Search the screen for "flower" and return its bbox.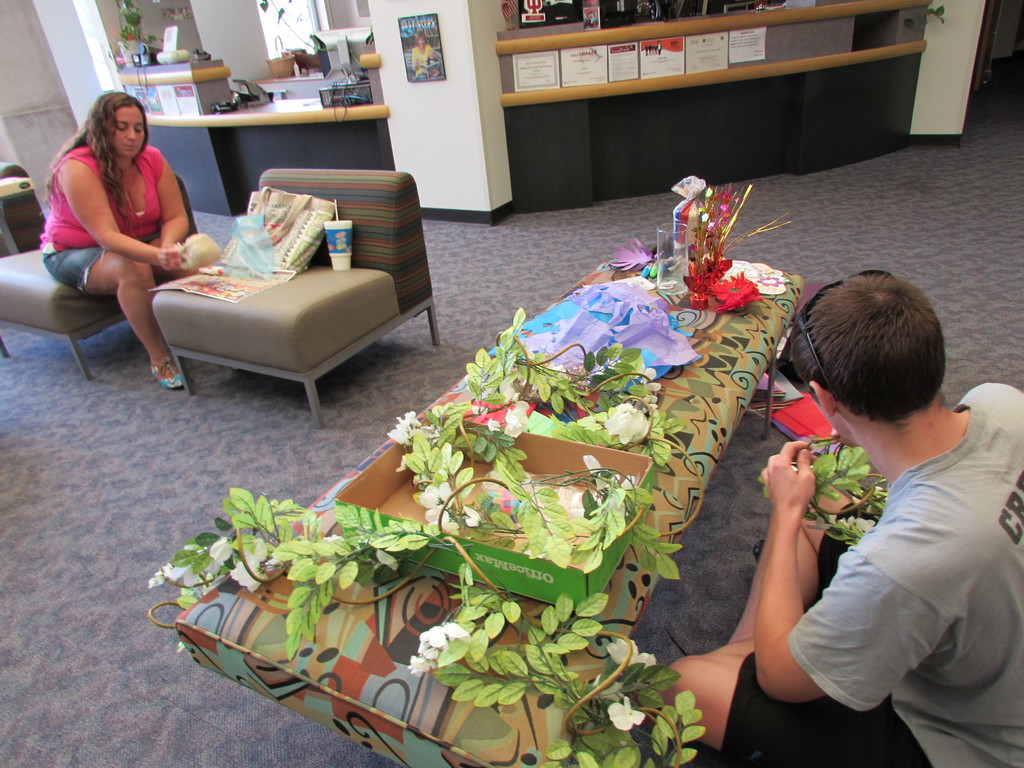
Found: <box>710,274,763,320</box>.
